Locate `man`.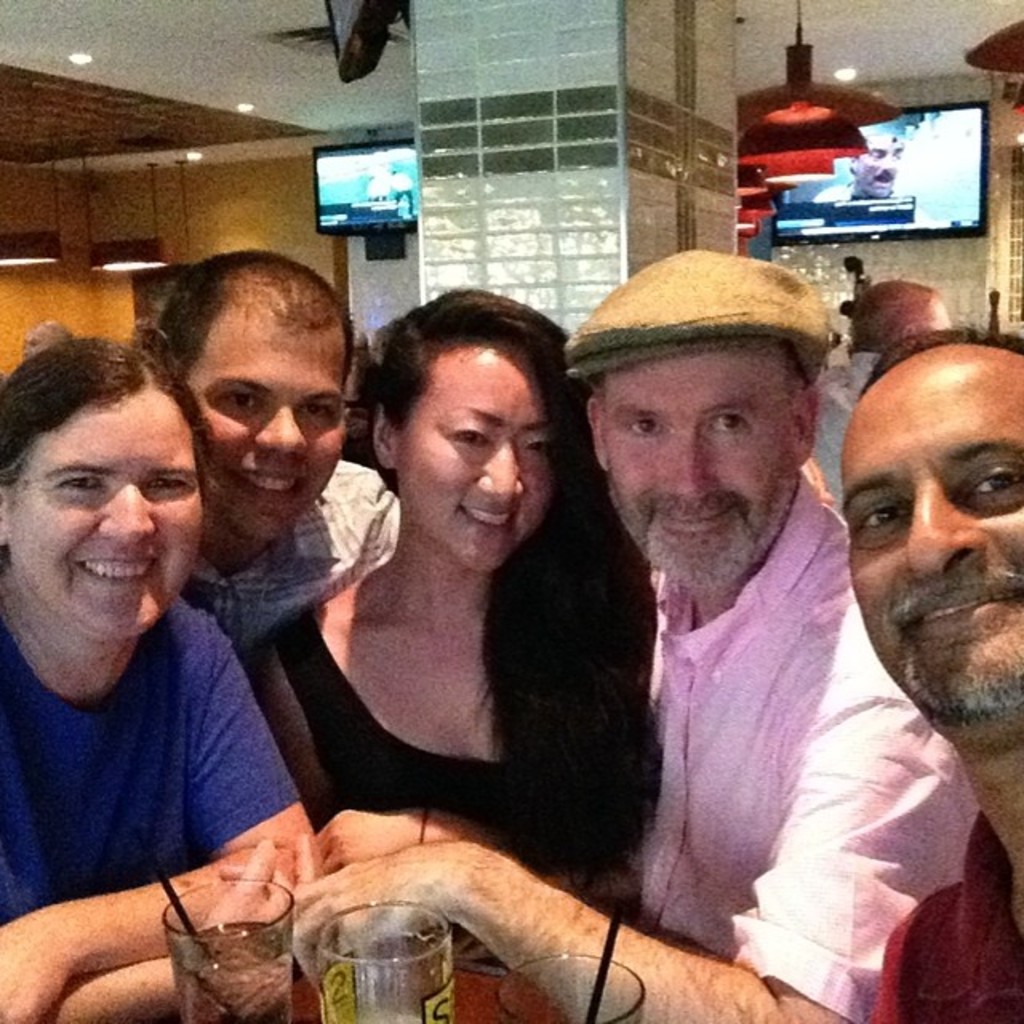
Bounding box: <box>814,277,952,494</box>.
